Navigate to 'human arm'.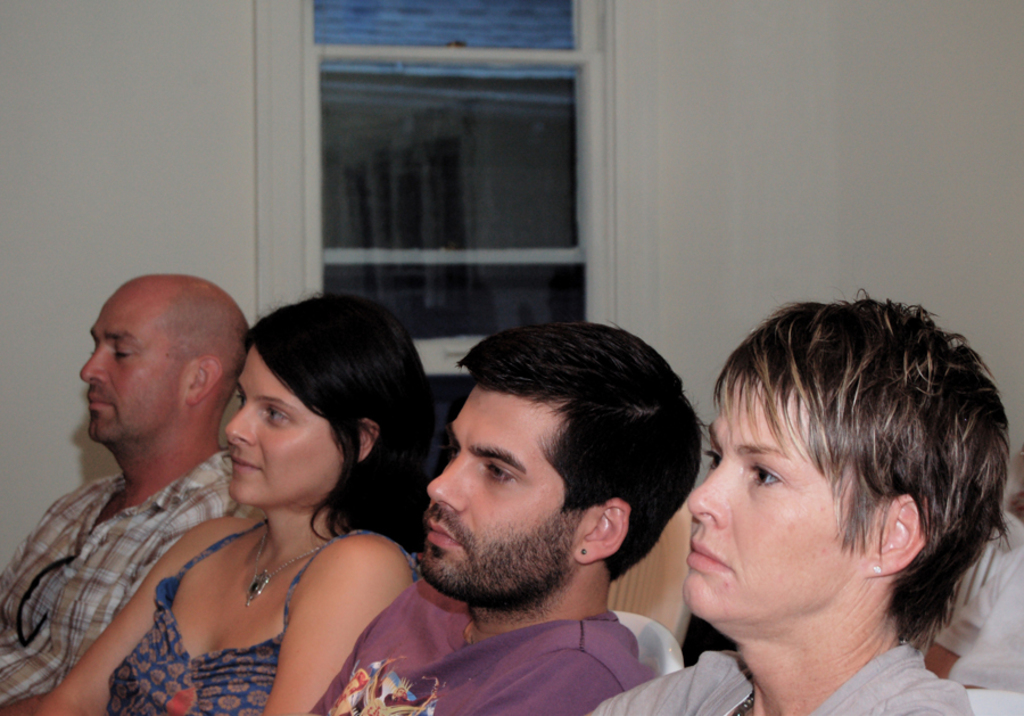
Navigation target: <region>269, 524, 412, 715</region>.
